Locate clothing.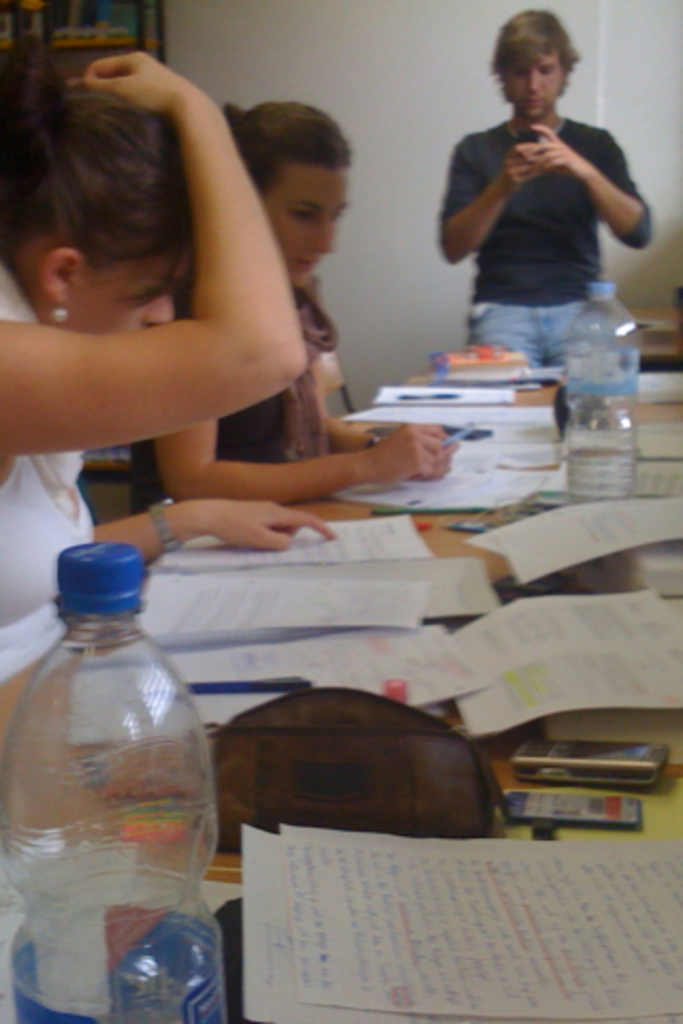
Bounding box: box=[427, 49, 653, 384].
